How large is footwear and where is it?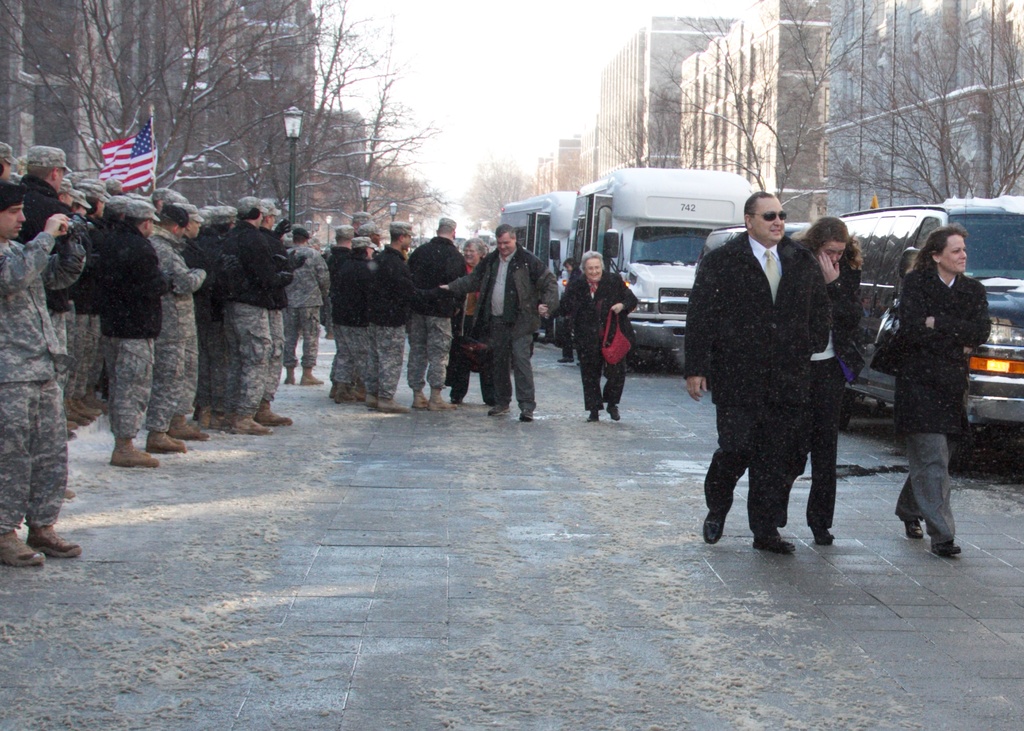
Bounding box: [x1=908, y1=523, x2=924, y2=540].
